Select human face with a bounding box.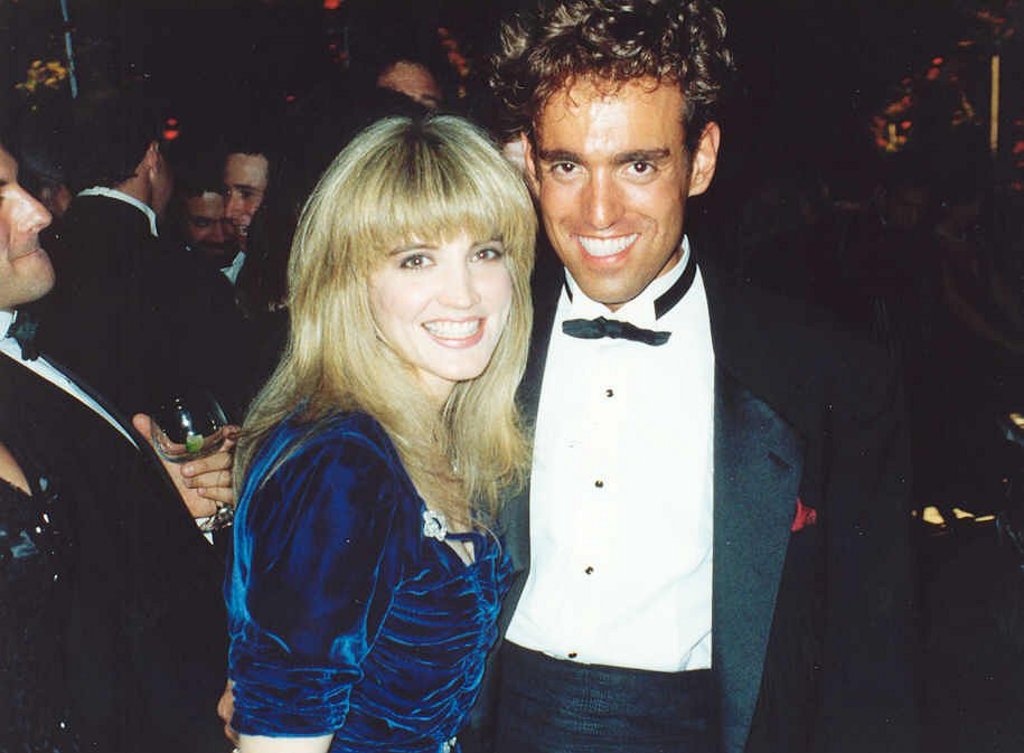
0 145 55 302.
